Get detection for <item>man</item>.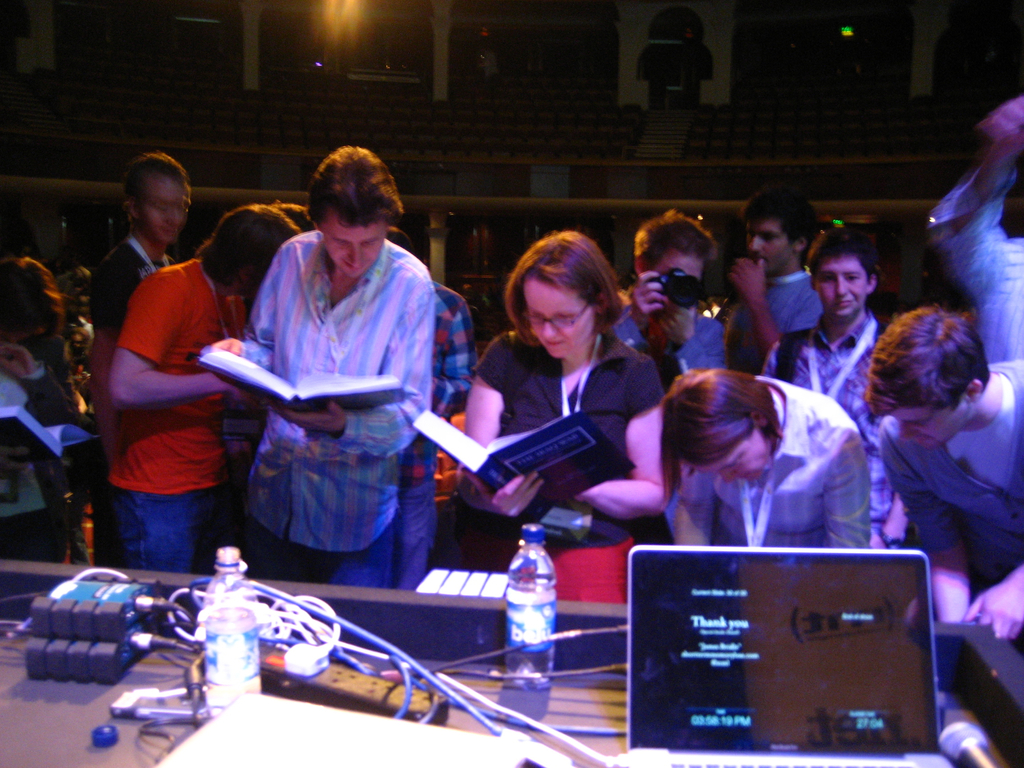
Detection: (102, 203, 307, 569).
